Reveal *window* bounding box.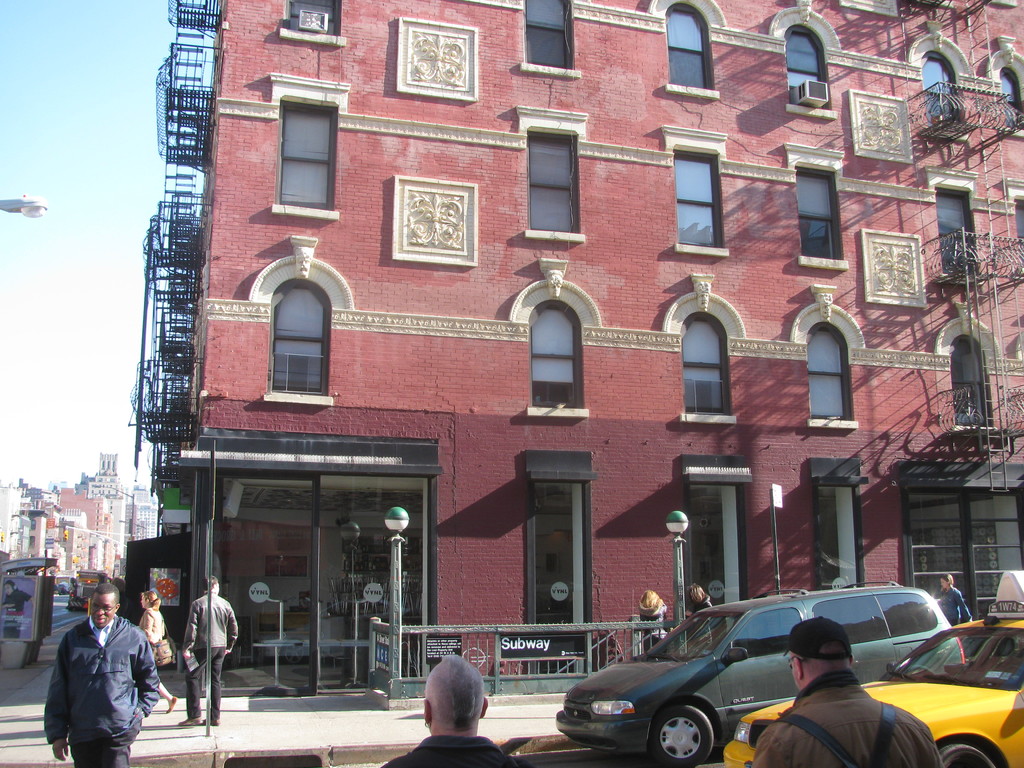
Revealed: 804:481:857:609.
